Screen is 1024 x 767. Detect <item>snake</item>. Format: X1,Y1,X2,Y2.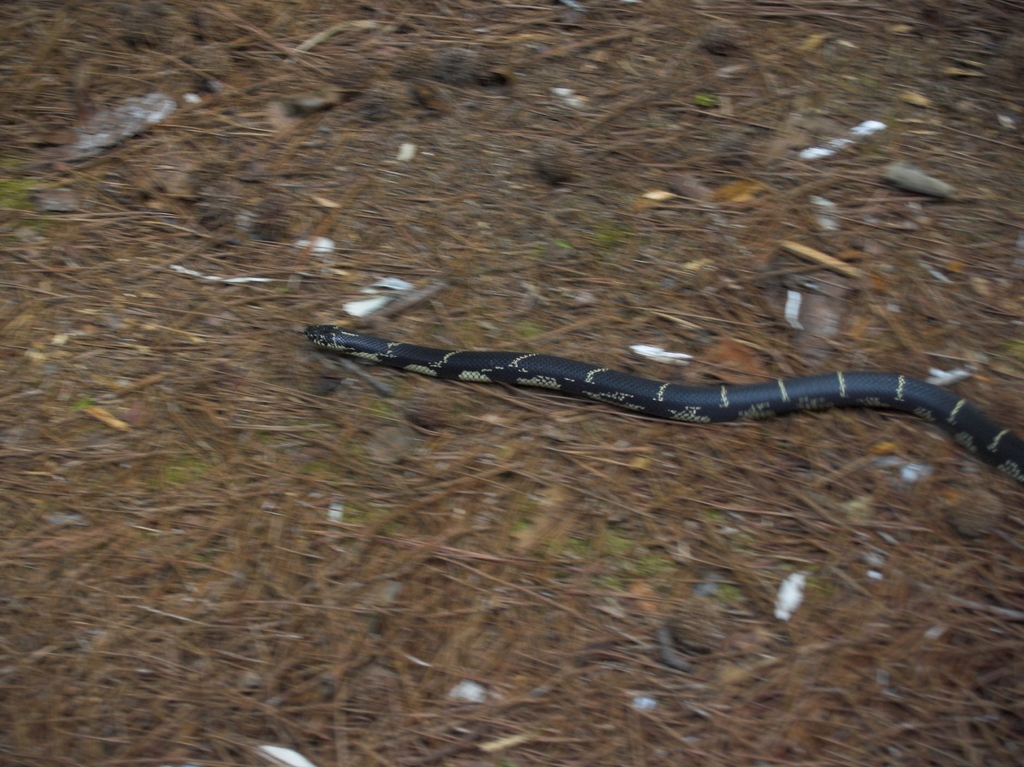
309,324,1023,485.
